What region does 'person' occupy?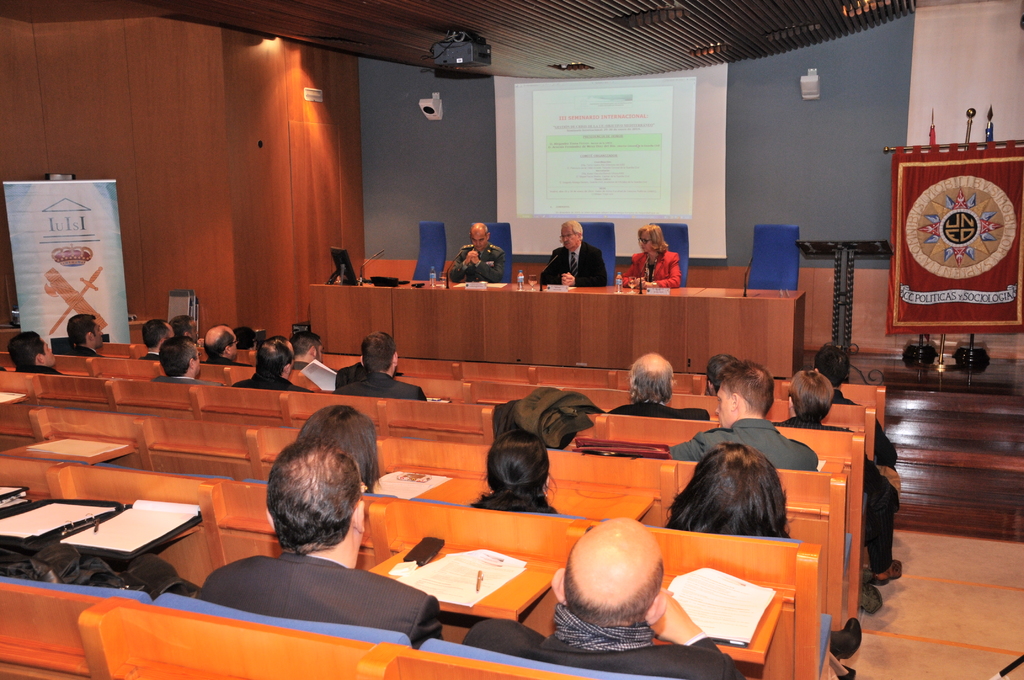
136 317 175 362.
